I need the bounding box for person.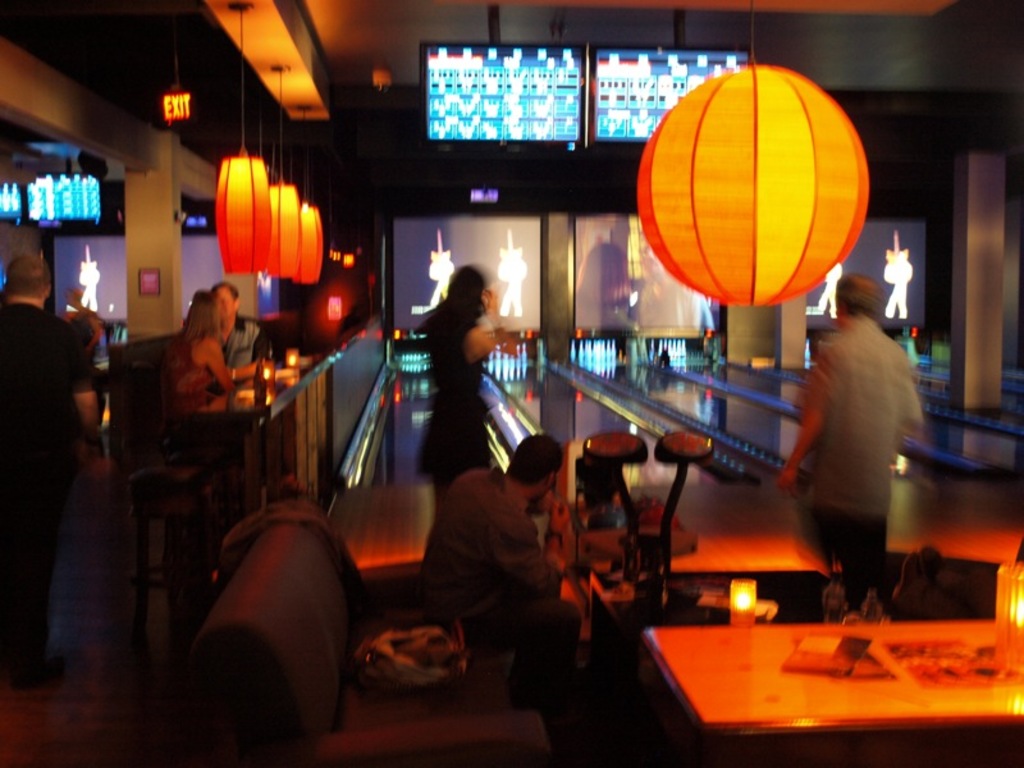
Here it is: 209 280 271 380.
